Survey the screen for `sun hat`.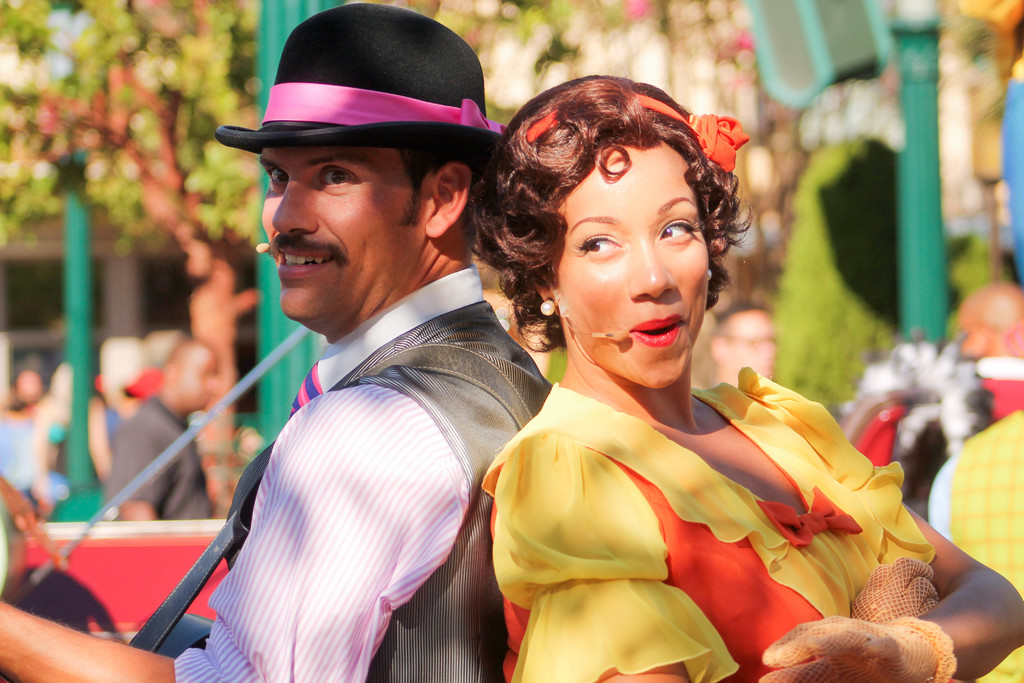
Survey found: [14,367,42,409].
